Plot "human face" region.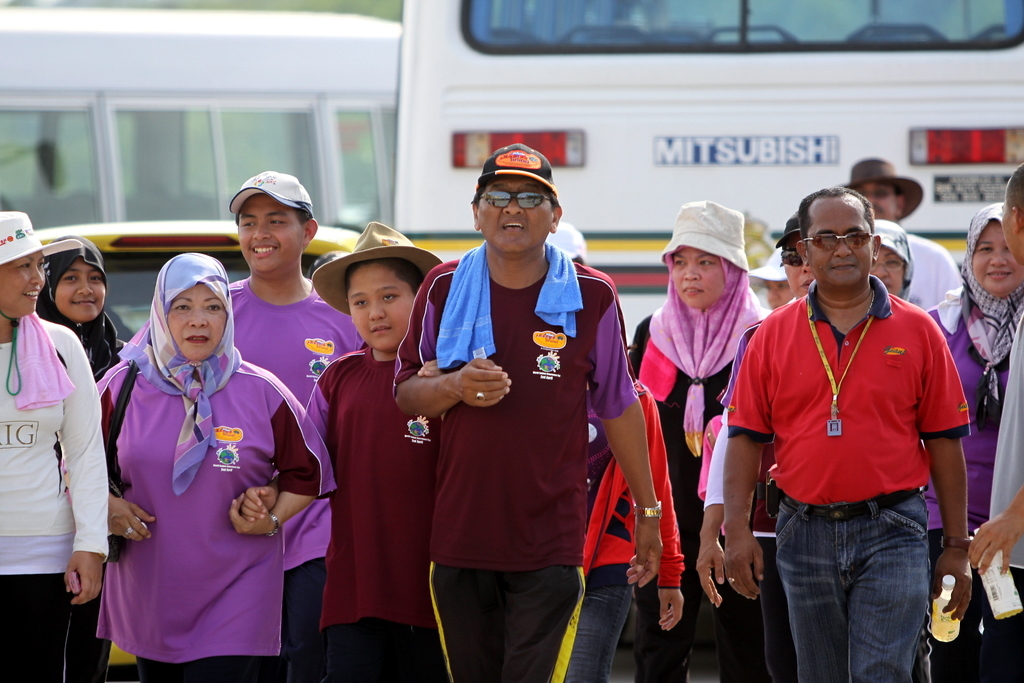
Plotted at 58,261,110,309.
